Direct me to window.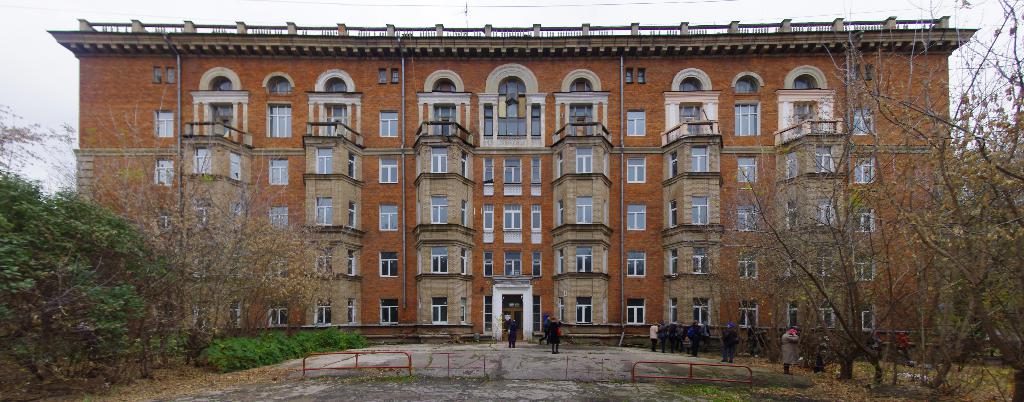
Direction: x1=813 y1=195 x2=837 y2=230.
